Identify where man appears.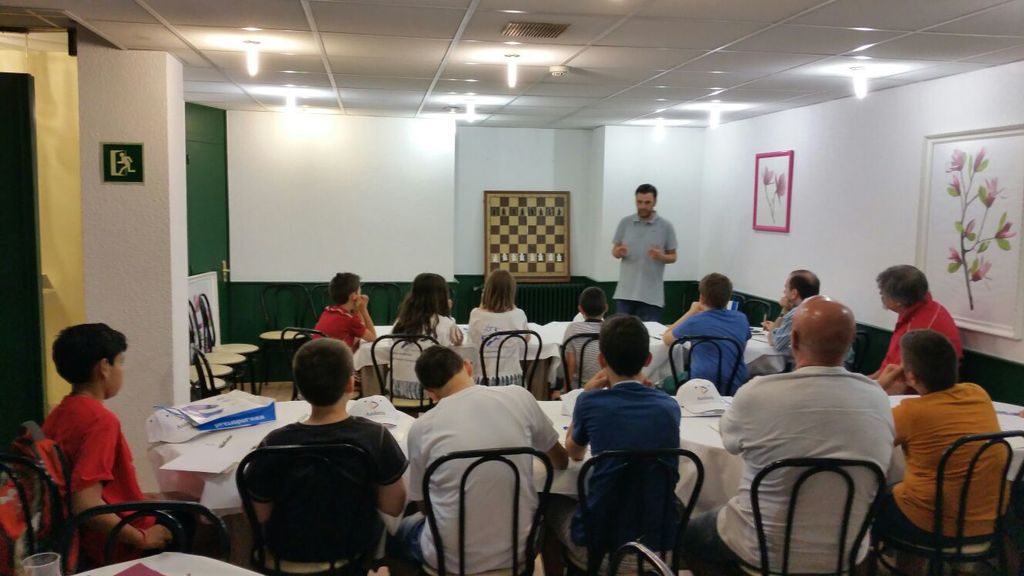
Appears at detection(308, 276, 372, 389).
